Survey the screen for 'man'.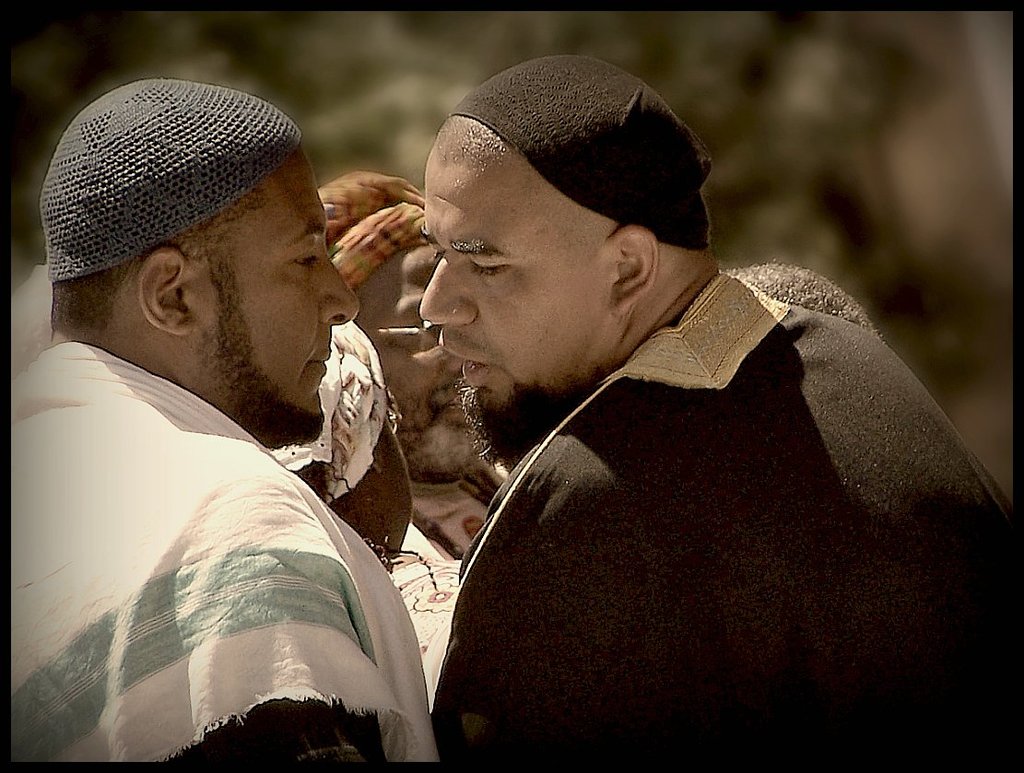
Survey found: {"left": 266, "top": 322, "right": 418, "bottom": 567}.
